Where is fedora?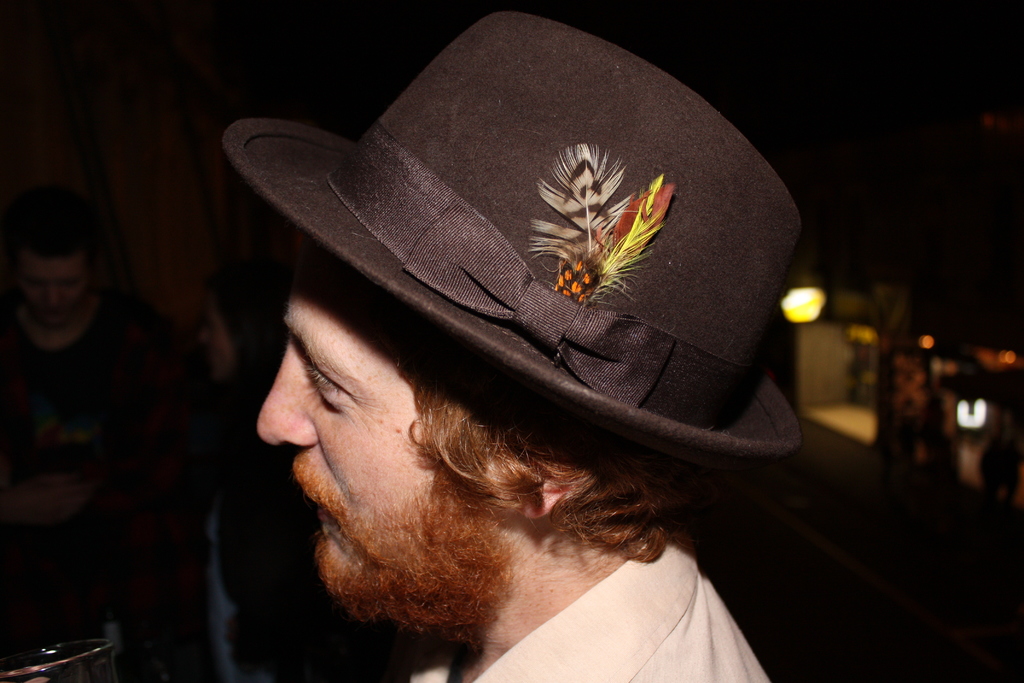
(x1=221, y1=13, x2=801, y2=472).
